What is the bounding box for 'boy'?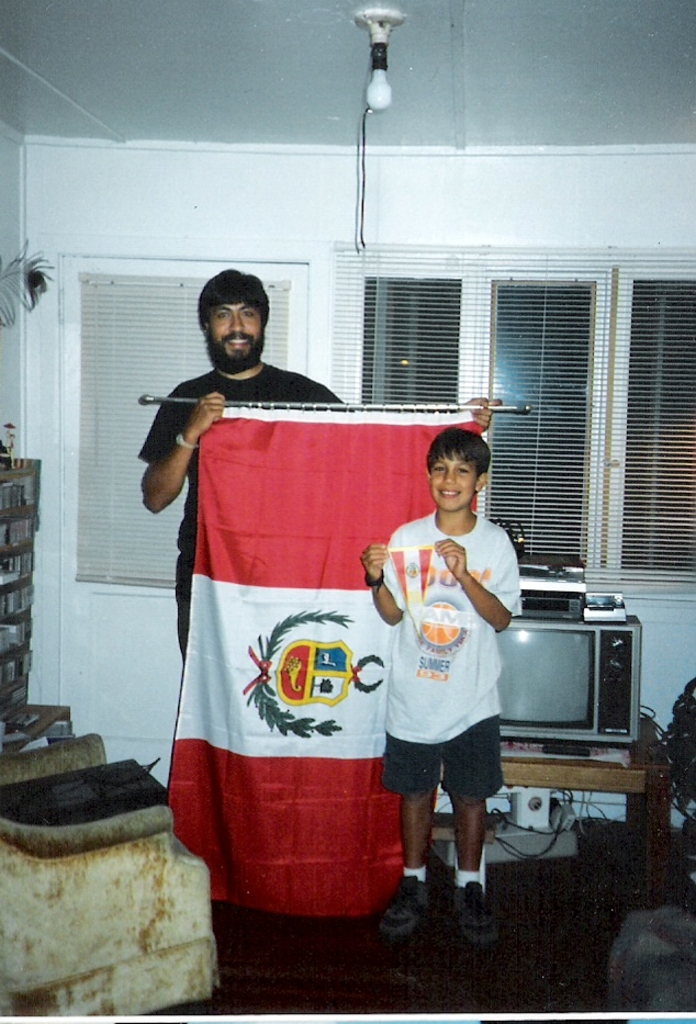
left=358, top=428, right=523, bottom=944.
